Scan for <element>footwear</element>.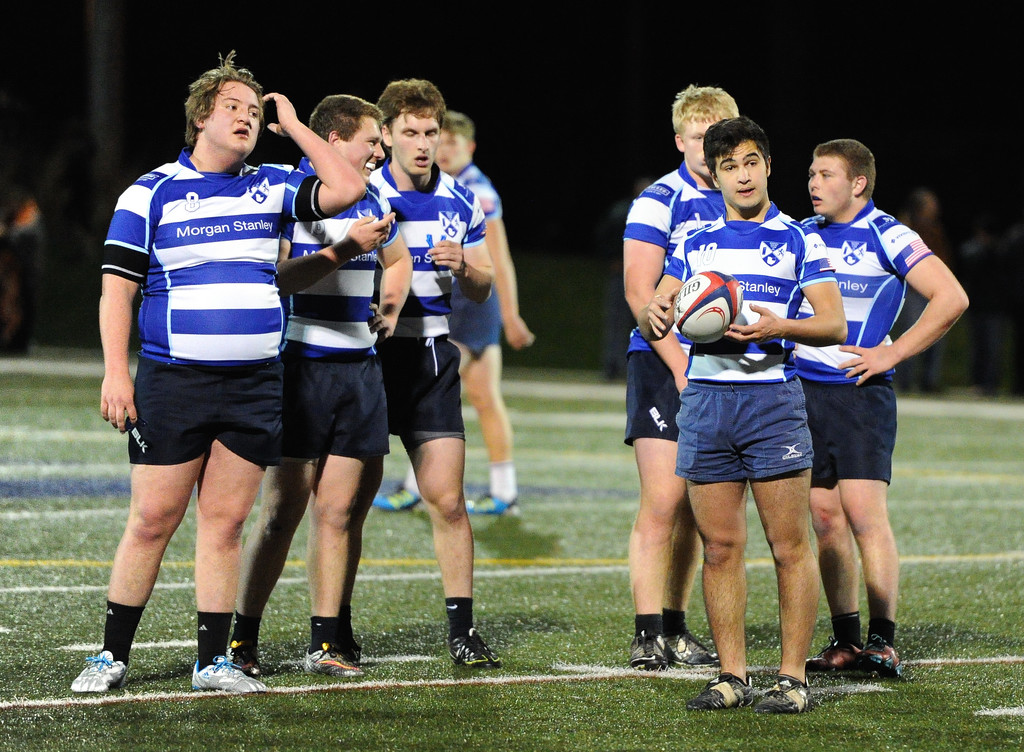
Scan result: 372,486,428,516.
